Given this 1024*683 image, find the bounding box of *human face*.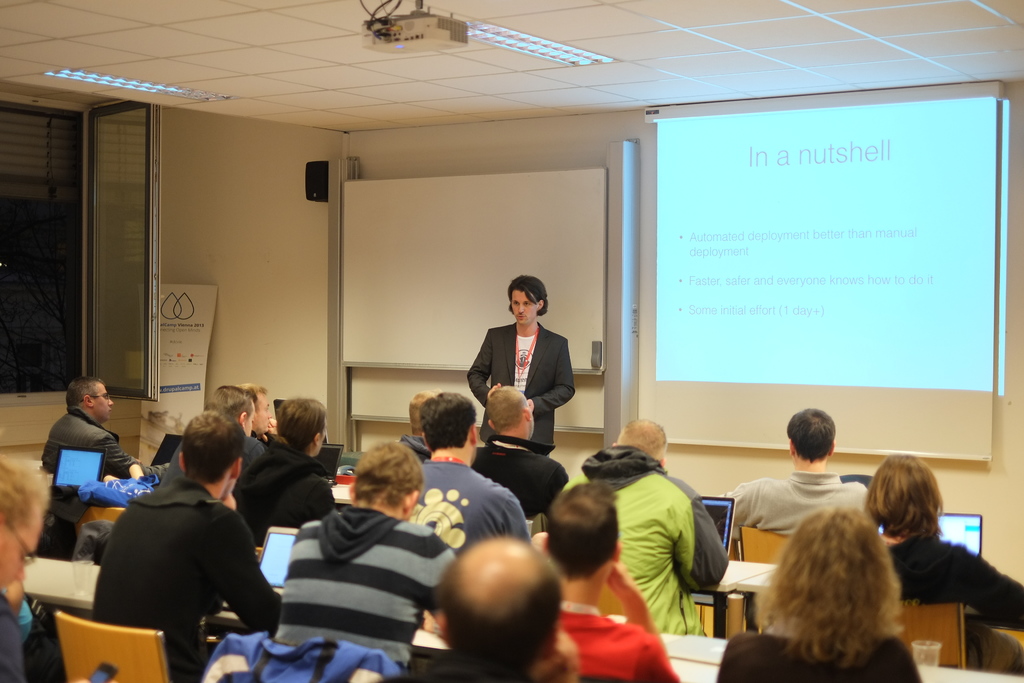
(x1=95, y1=383, x2=114, y2=422).
